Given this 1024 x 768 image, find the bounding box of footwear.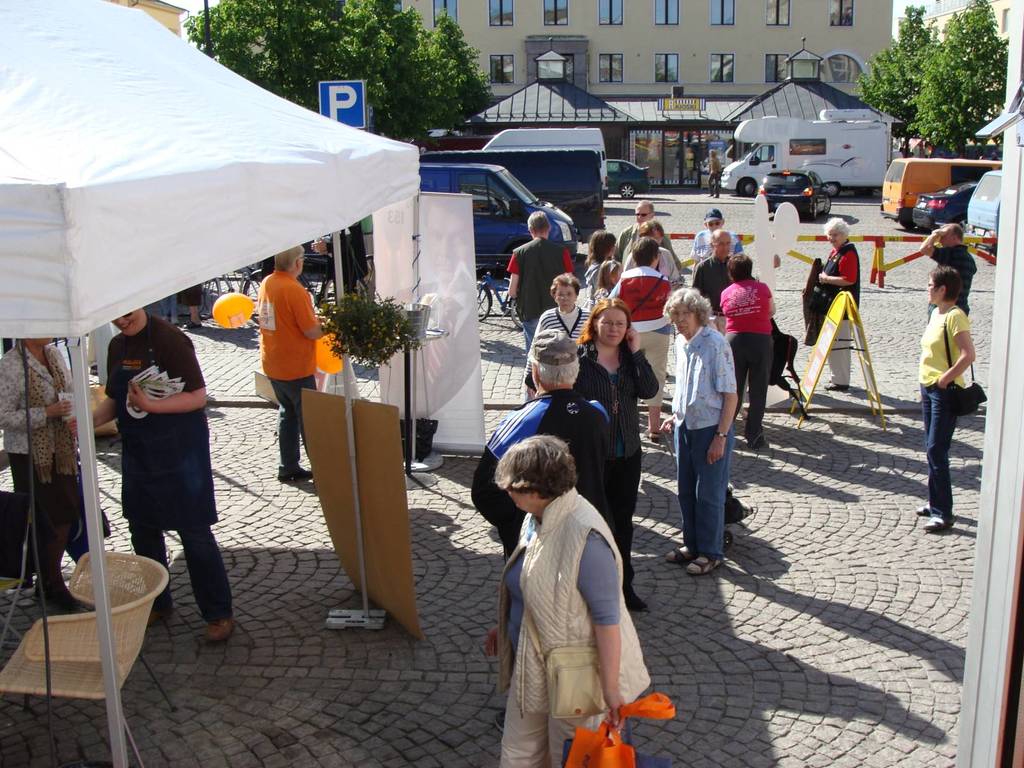
(275,466,310,481).
